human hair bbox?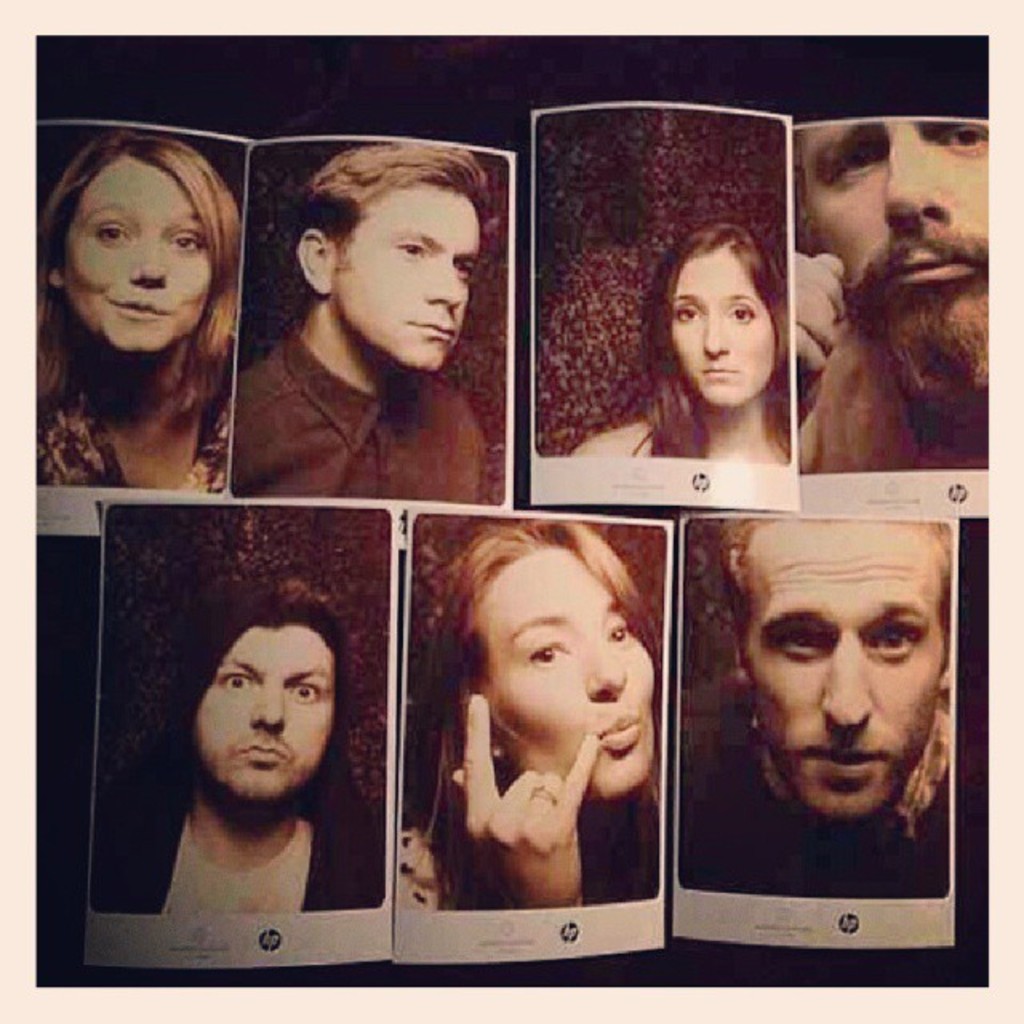
294 136 496 245
